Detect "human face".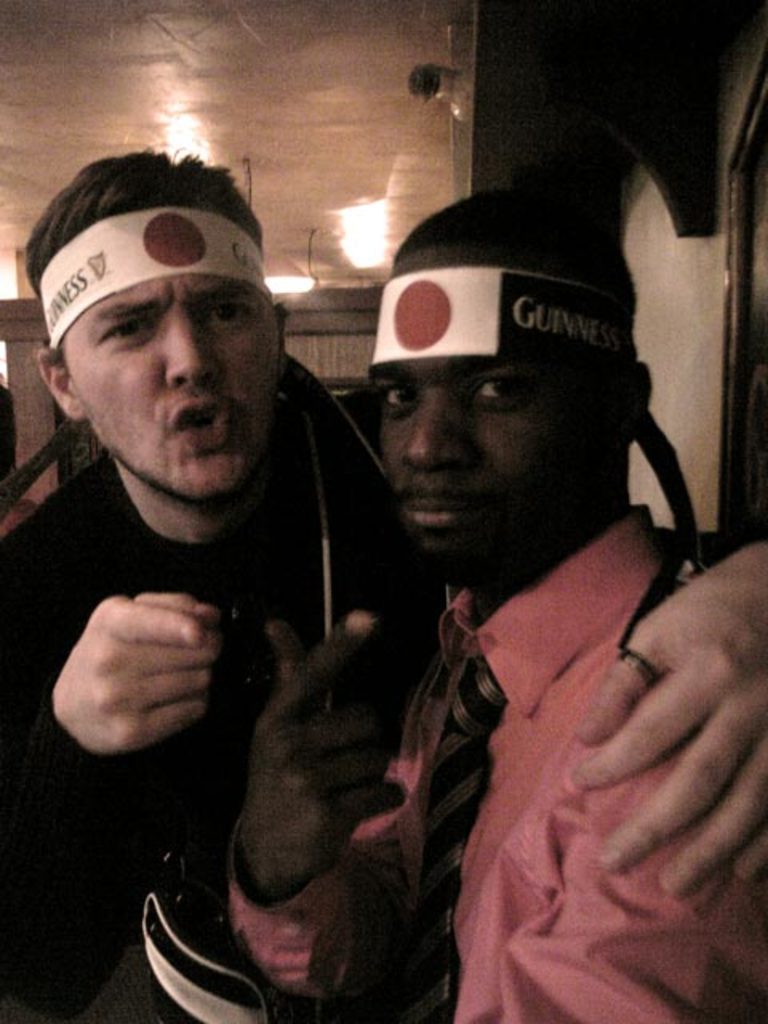
Detected at 371:350:618:579.
